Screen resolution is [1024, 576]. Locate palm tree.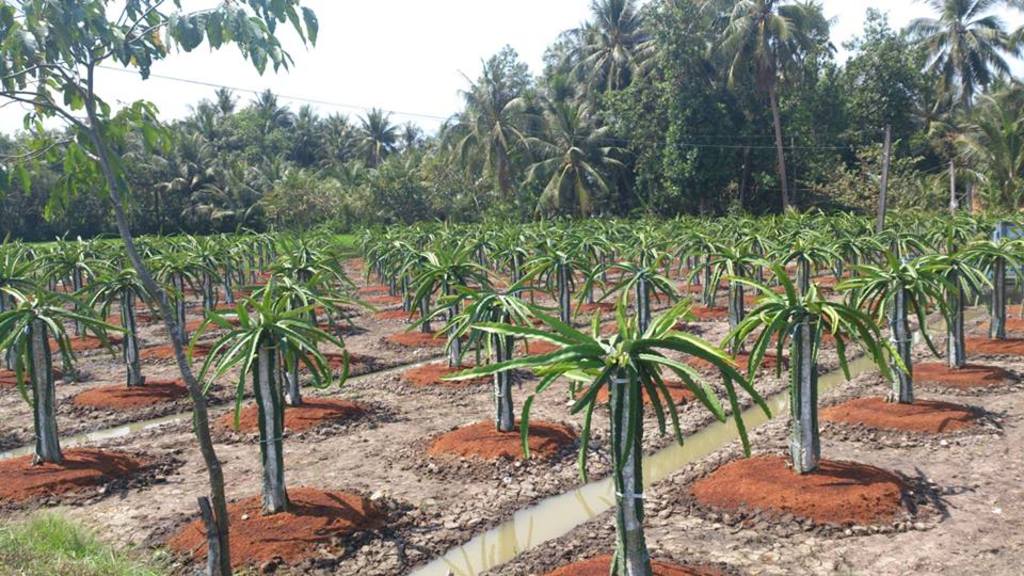
[x1=905, y1=234, x2=964, y2=371].
